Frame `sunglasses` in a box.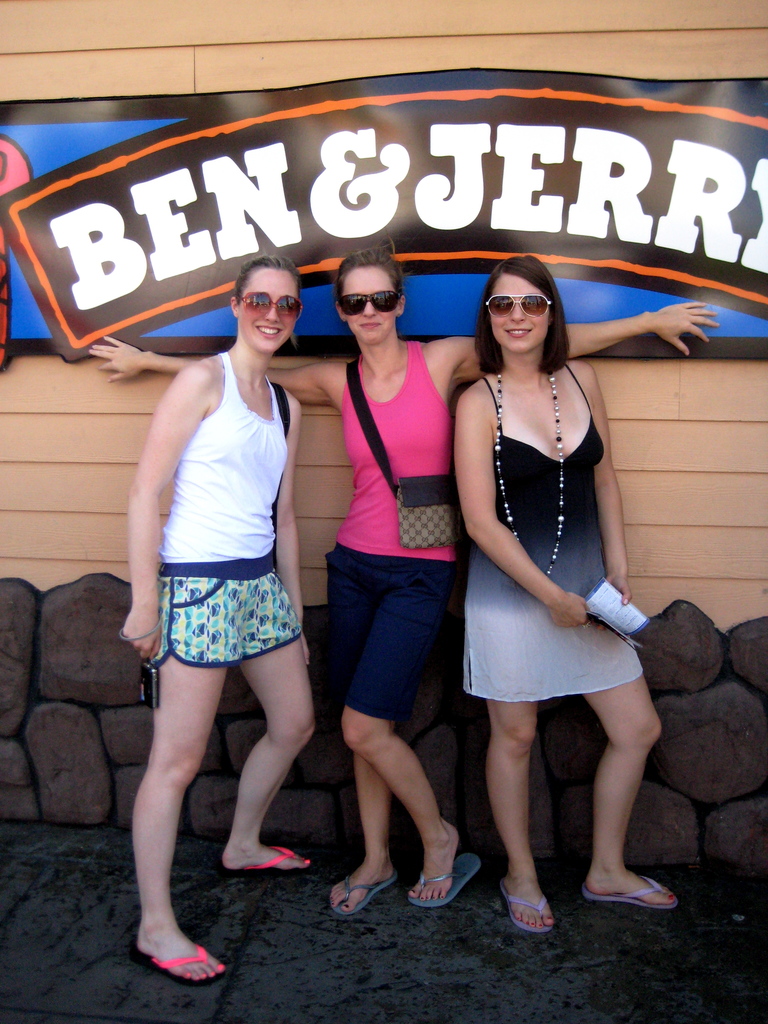
left=239, top=290, right=304, bottom=321.
